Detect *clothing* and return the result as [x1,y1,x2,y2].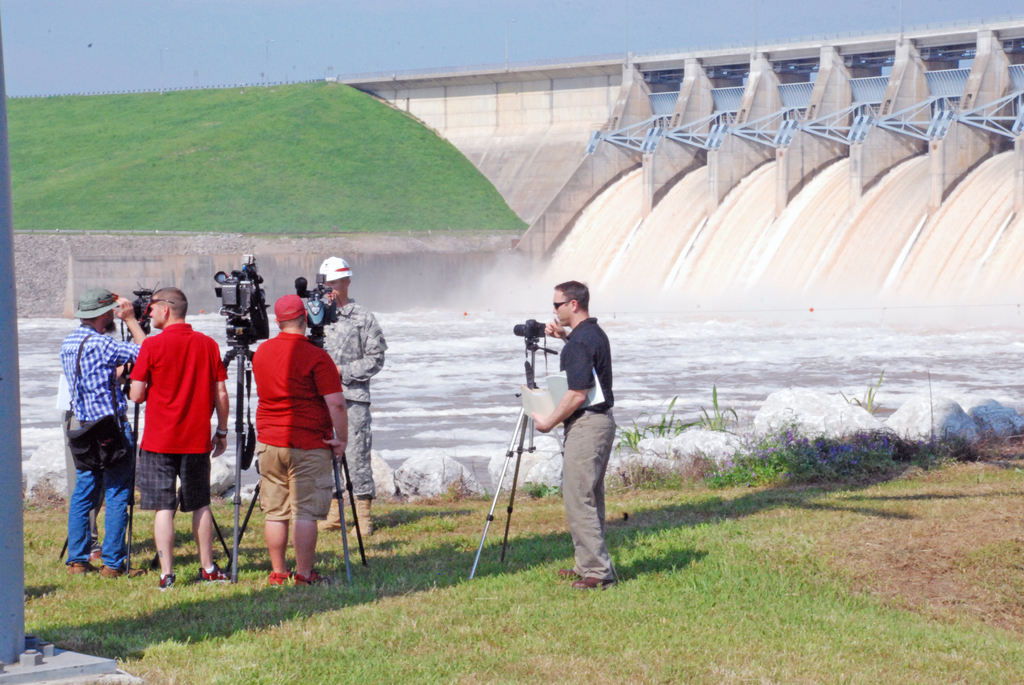
[61,420,100,551].
